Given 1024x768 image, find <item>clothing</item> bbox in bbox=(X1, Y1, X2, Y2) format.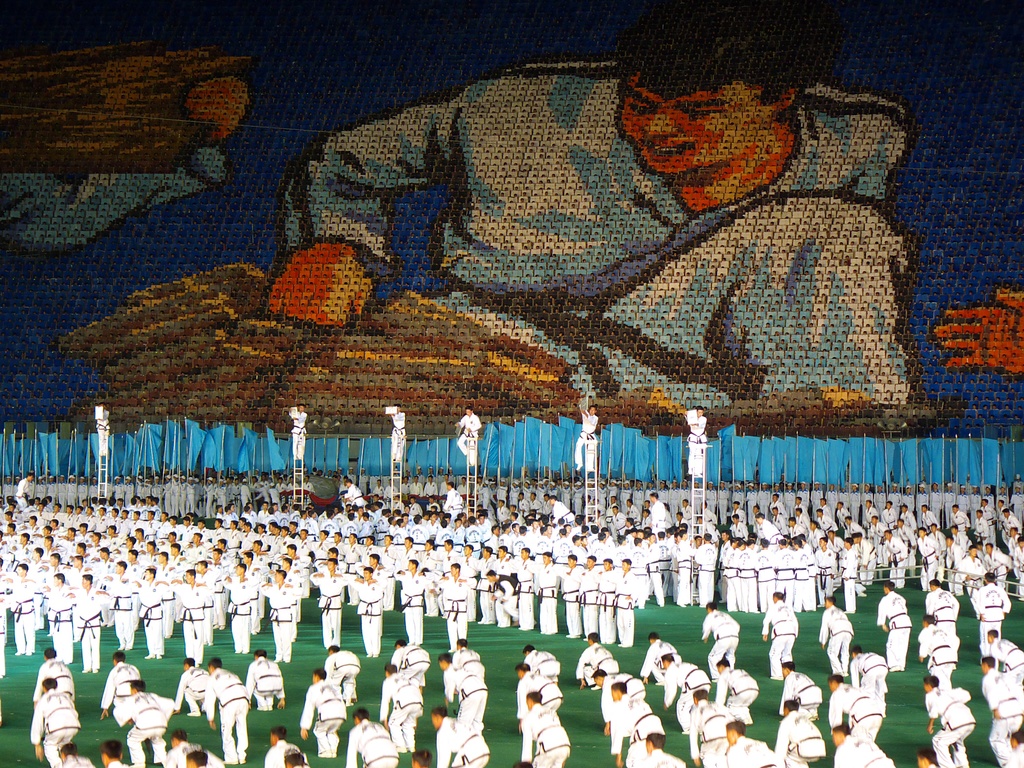
bbox=(963, 550, 988, 581).
